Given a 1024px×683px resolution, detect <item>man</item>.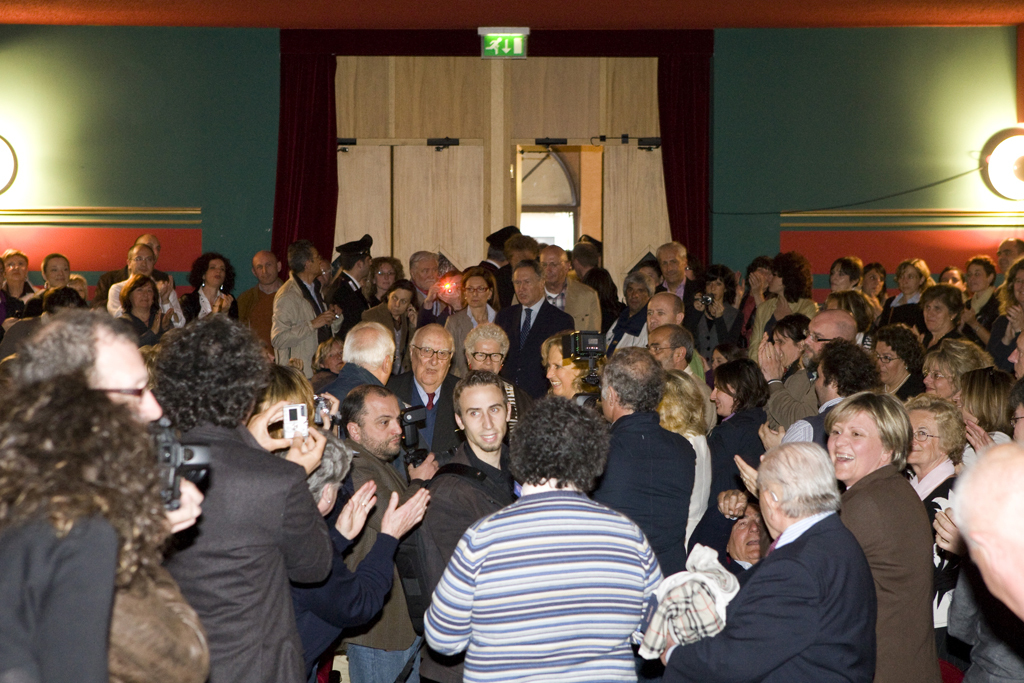
bbox(402, 249, 443, 293).
